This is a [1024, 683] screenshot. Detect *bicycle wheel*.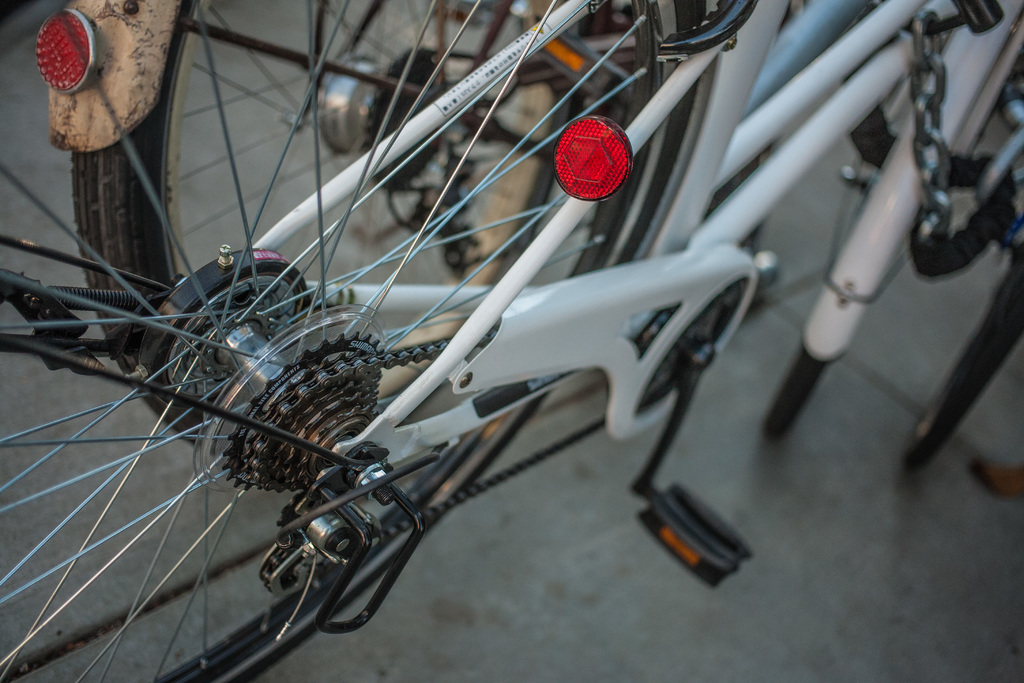
locate(892, 242, 1023, 475).
